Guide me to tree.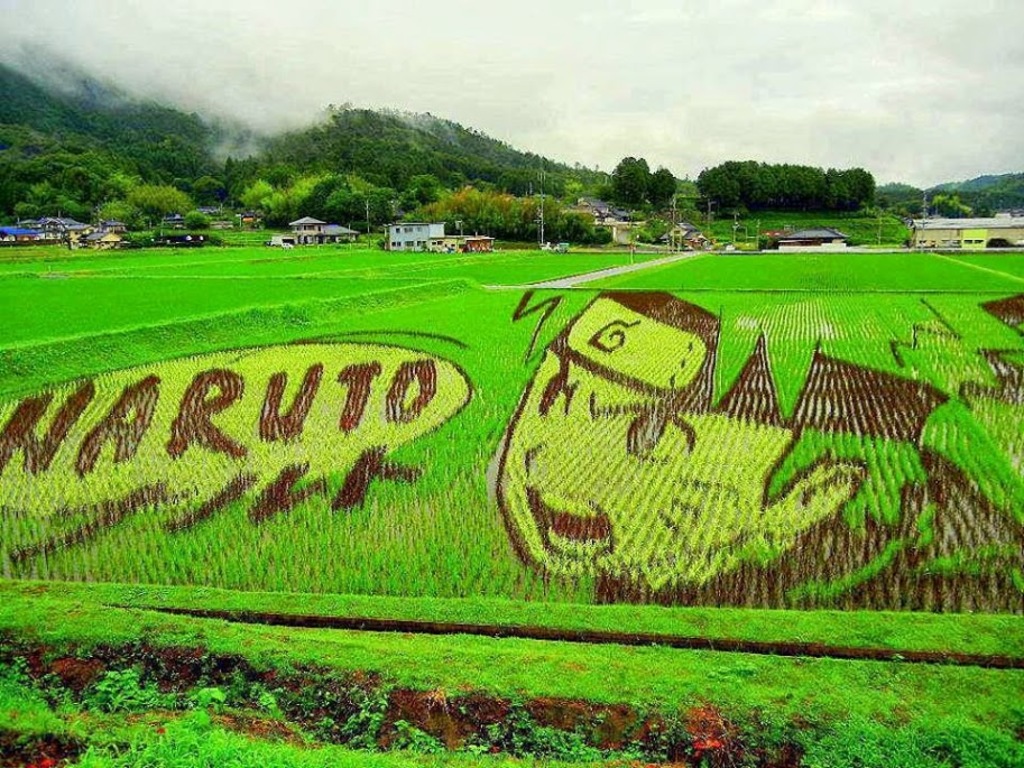
Guidance: bbox(651, 167, 681, 209).
